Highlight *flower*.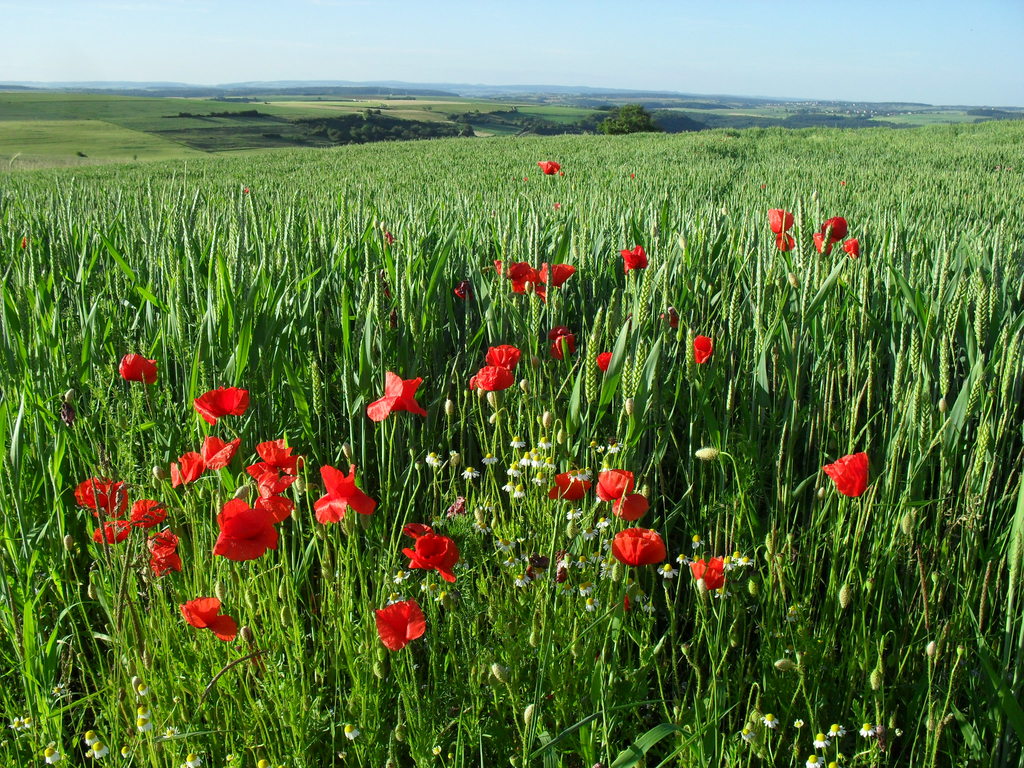
Highlighted region: [left=767, top=207, right=794, bottom=235].
